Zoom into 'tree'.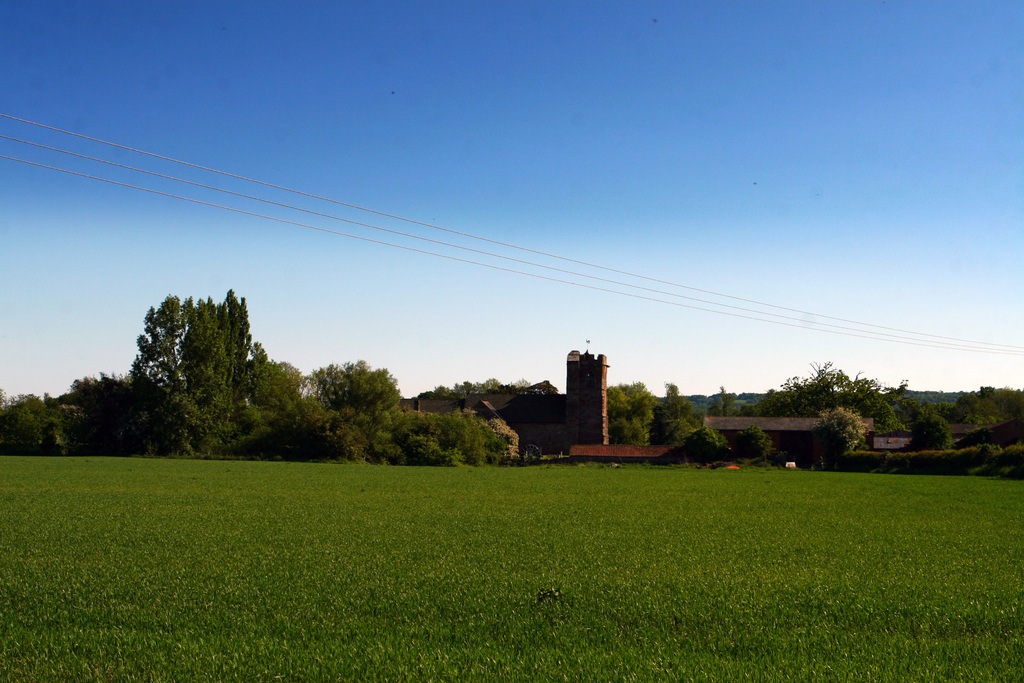
Zoom target: box=[743, 356, 953, 467].
